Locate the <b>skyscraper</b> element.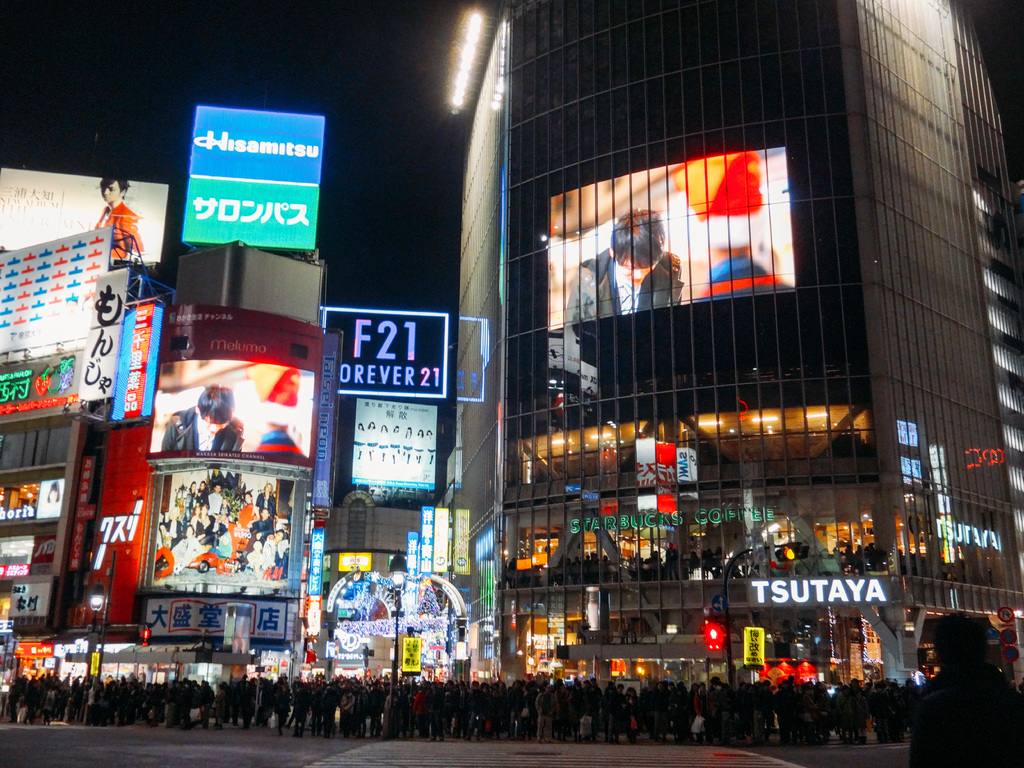
Element bbox: 93,21,867,765.
